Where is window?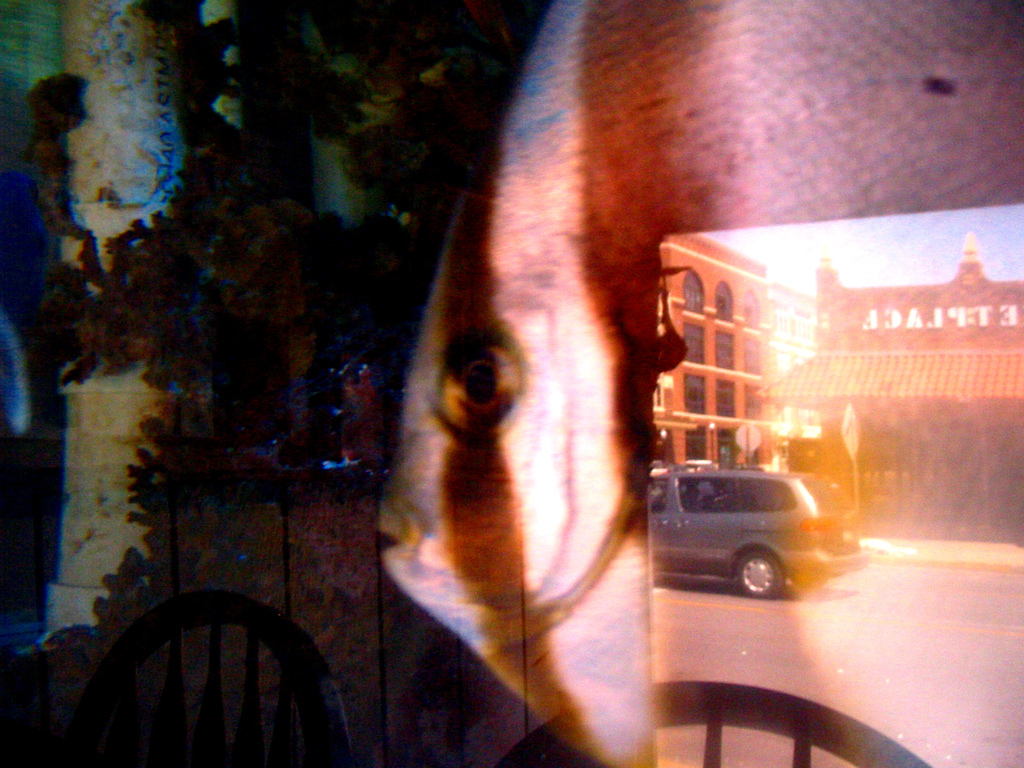
(678, 377, 706, 417).
